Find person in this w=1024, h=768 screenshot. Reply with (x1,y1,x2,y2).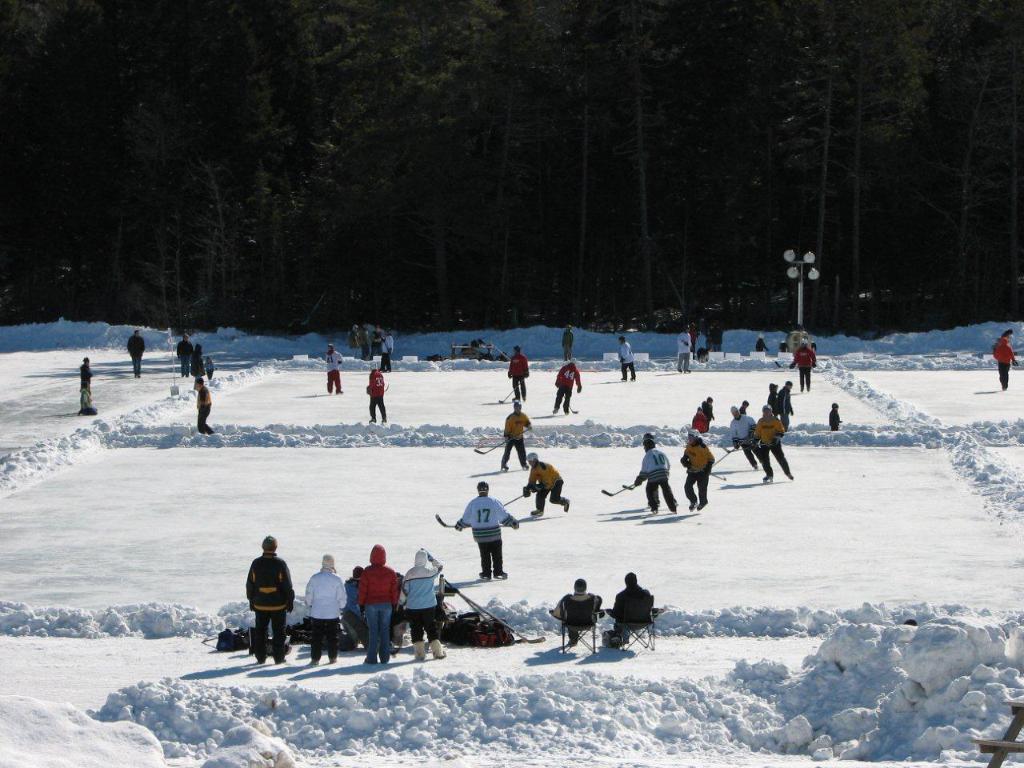
(694,404,710,432).
